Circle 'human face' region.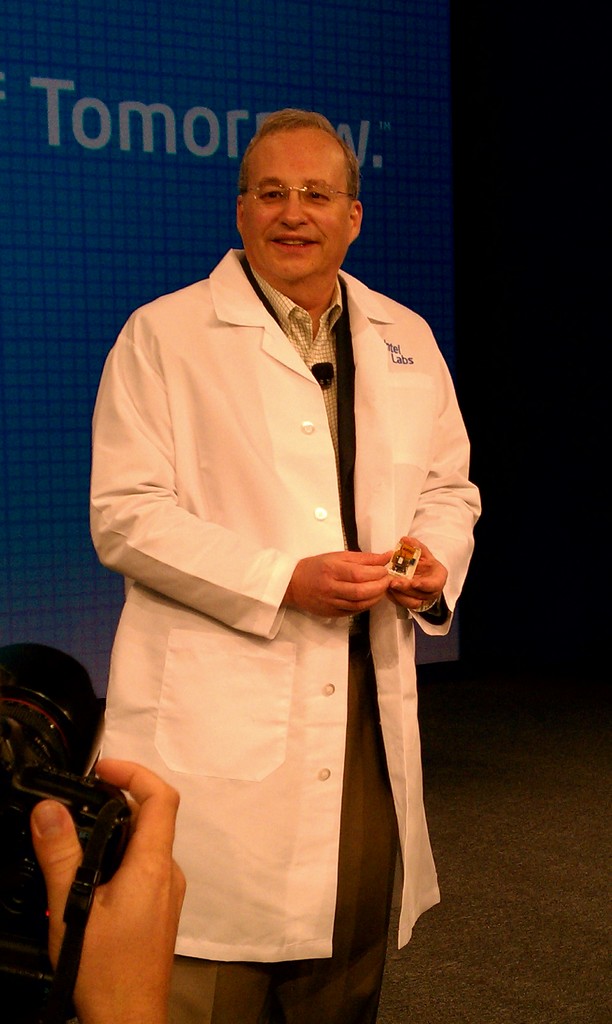
Region: left=239, top=127, right=349, bottom=284.
